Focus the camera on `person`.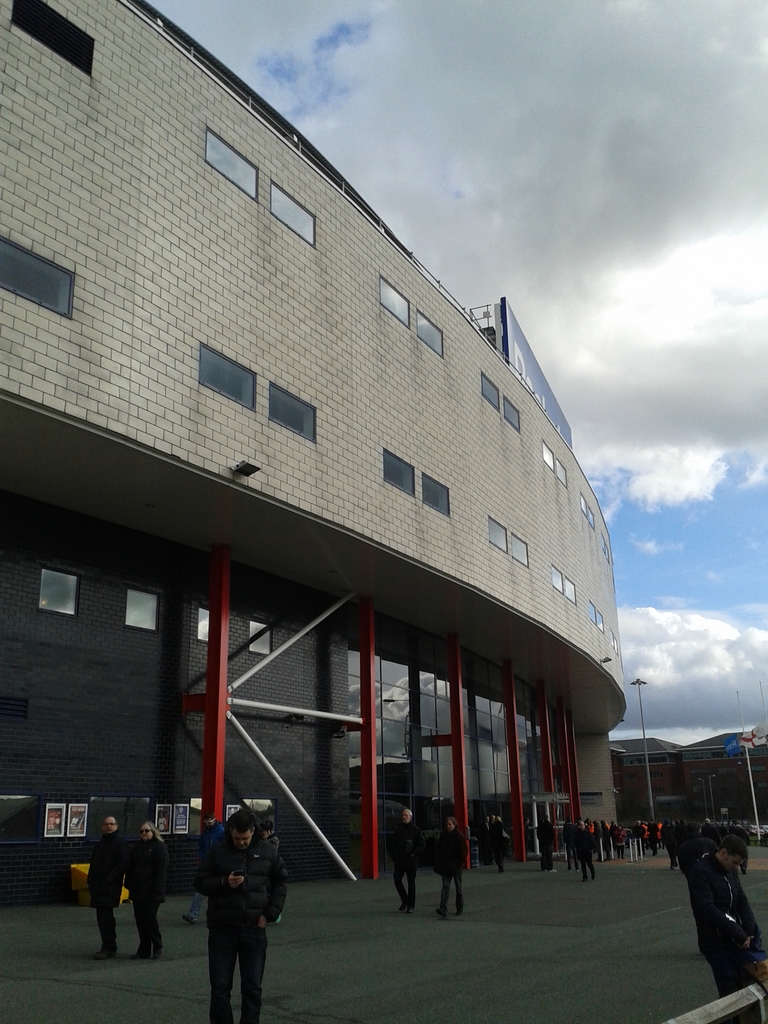
Focus region: bbox=(536, 813, 557, 869).
